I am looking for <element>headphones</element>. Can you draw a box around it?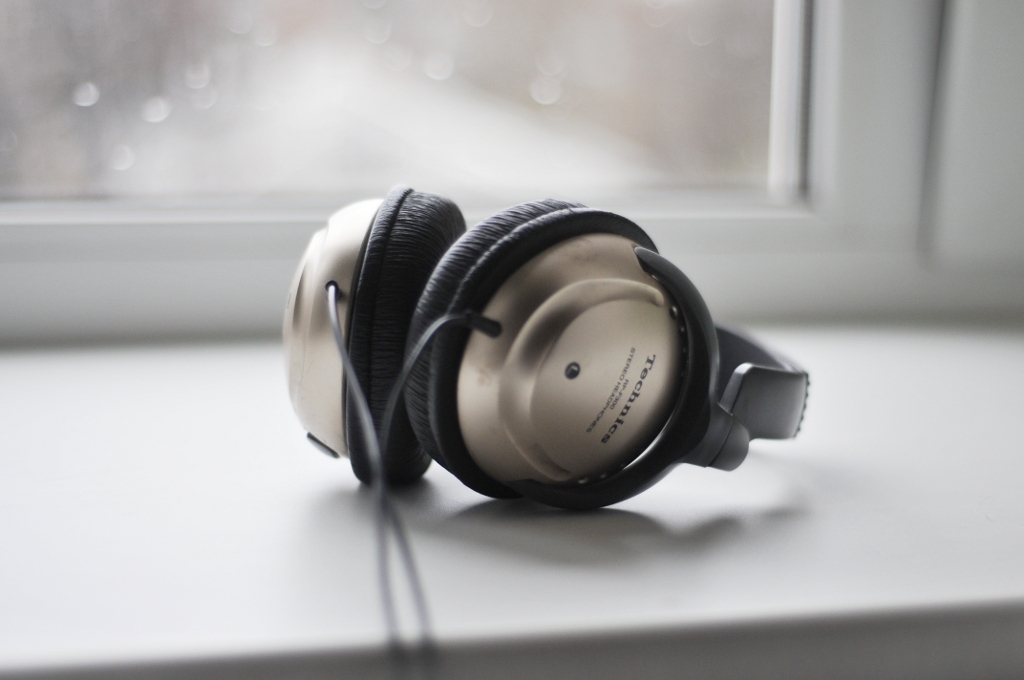
Sure, the bounding box is bbox=(281, 178, 815, 508).
